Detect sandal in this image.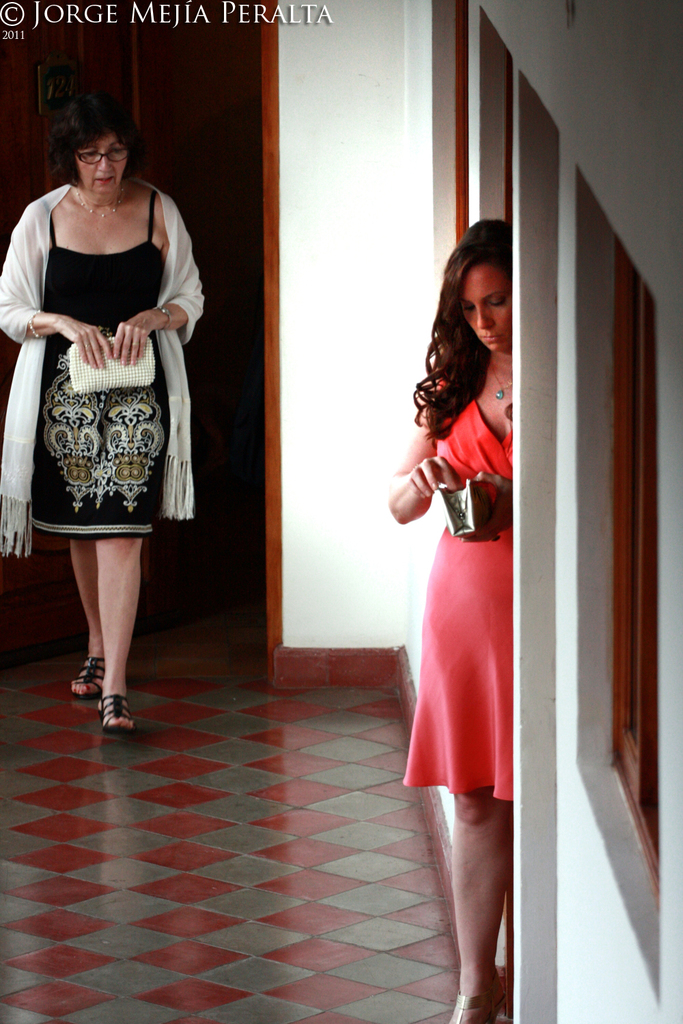
Detection: rect(98, 695, 137, 730).
